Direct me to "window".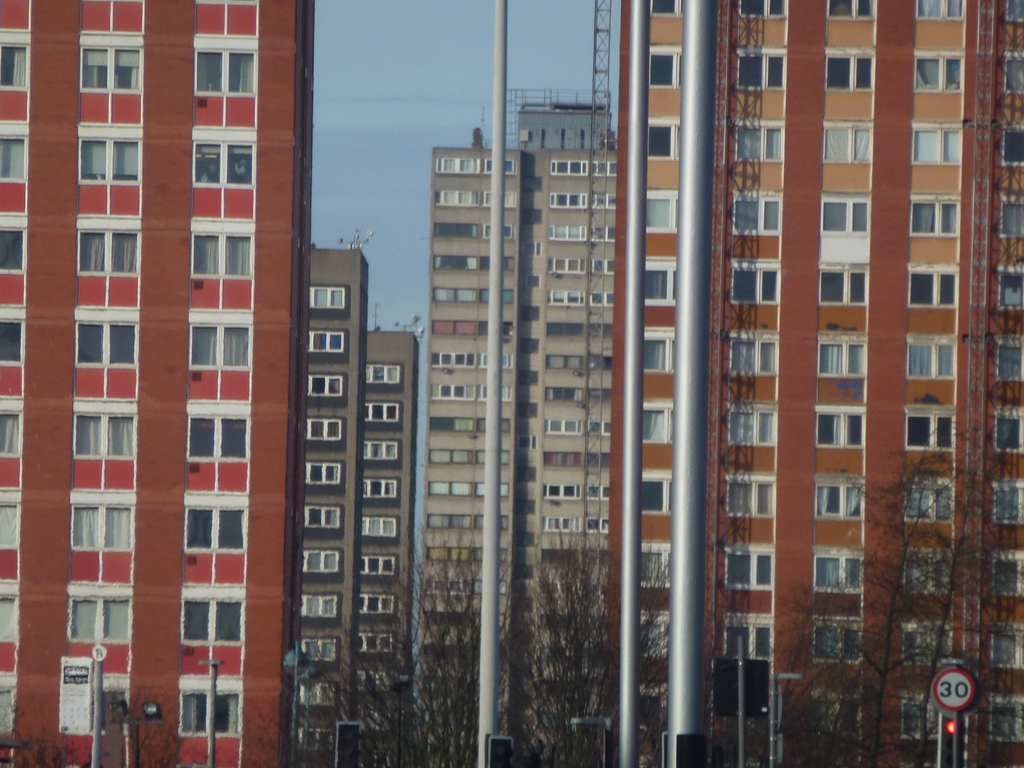
Direction: {"left": 0, "top": 410, "right": 20, "bottom": 459}.
